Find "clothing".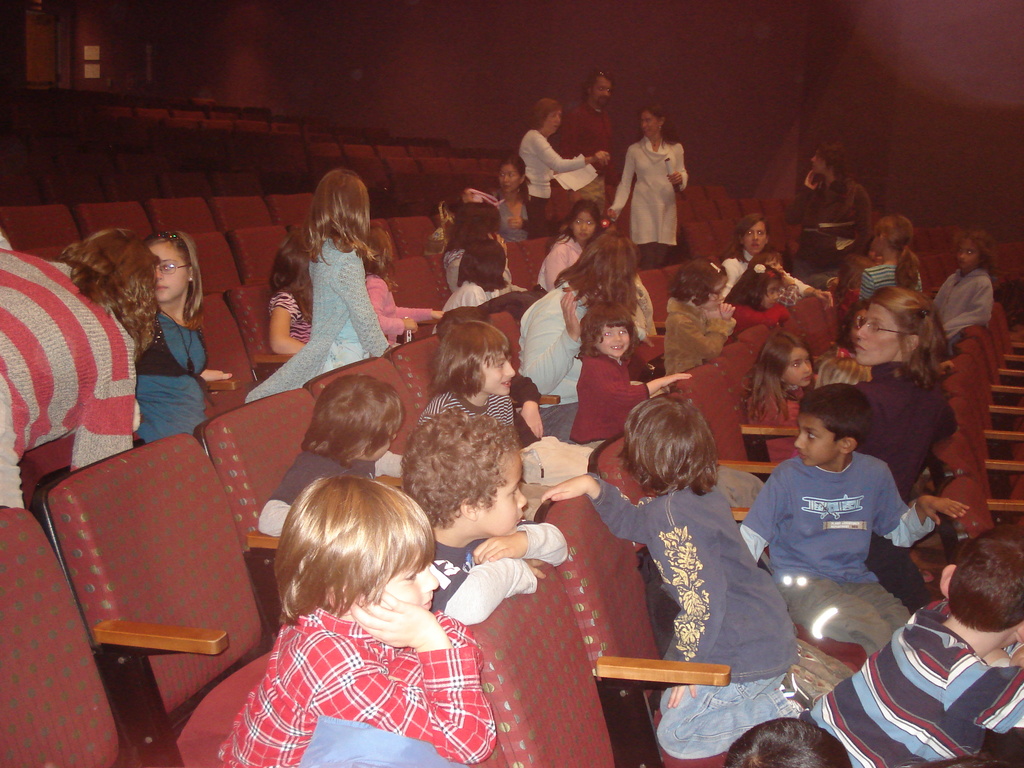
detection(360, 270, 431, 342).
